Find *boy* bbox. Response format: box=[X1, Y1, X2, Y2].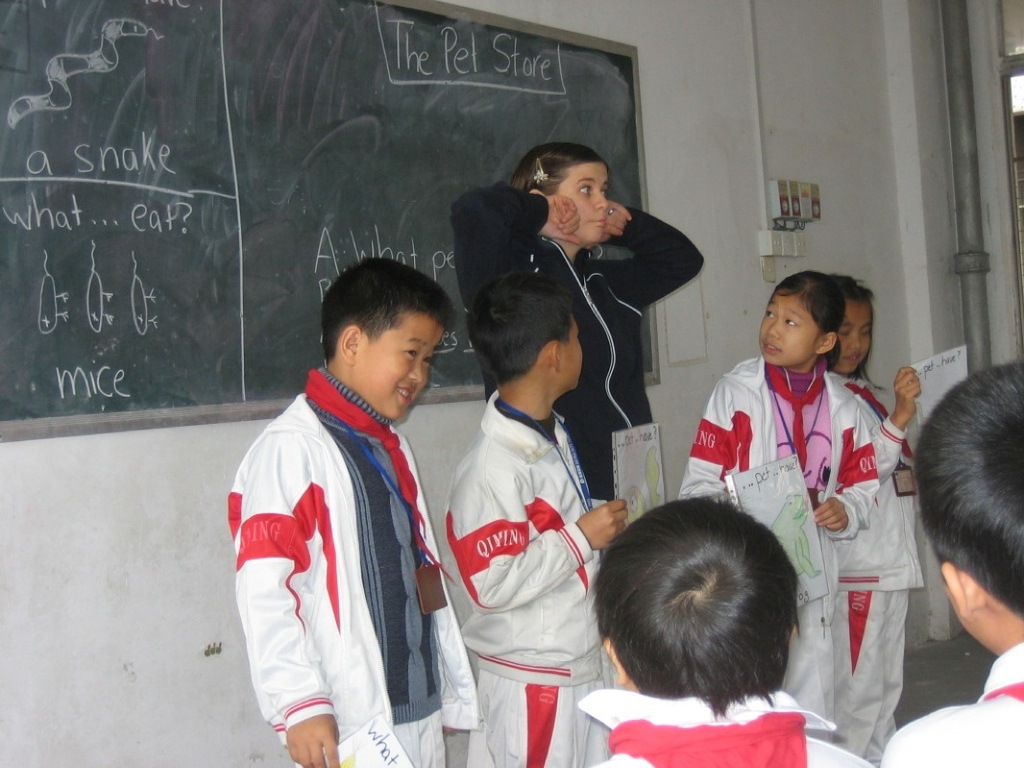
box=[579, 498, 878, 766].
